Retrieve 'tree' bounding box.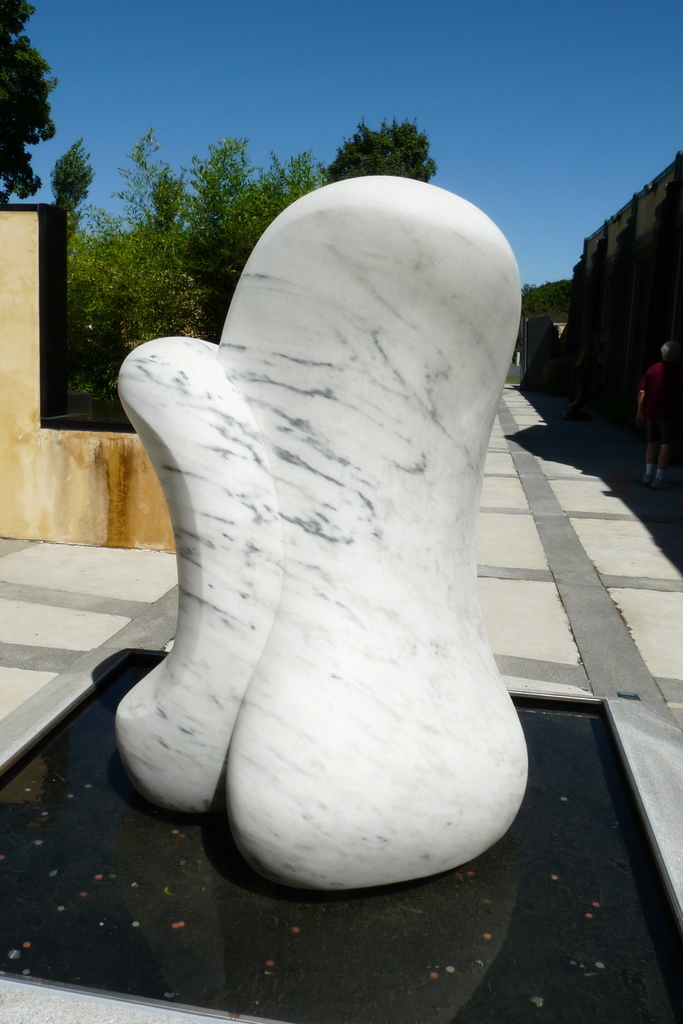
Bounding box: (left=0, top=3, right=62, bottom=206).
